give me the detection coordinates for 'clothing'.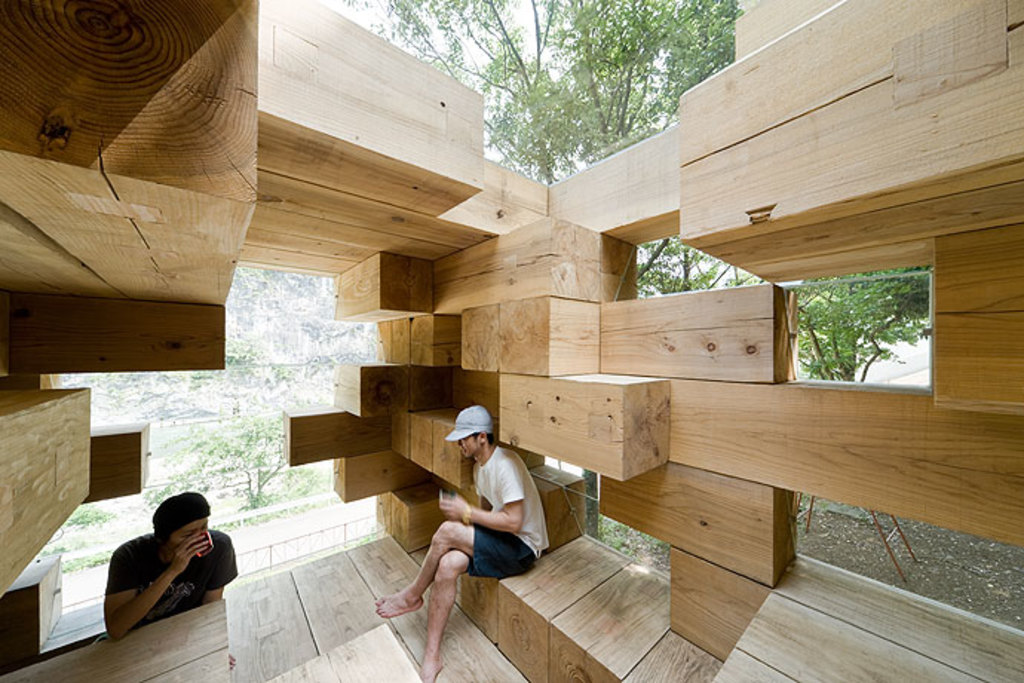
x1=462, y1=444, x2=548, y2=578.
